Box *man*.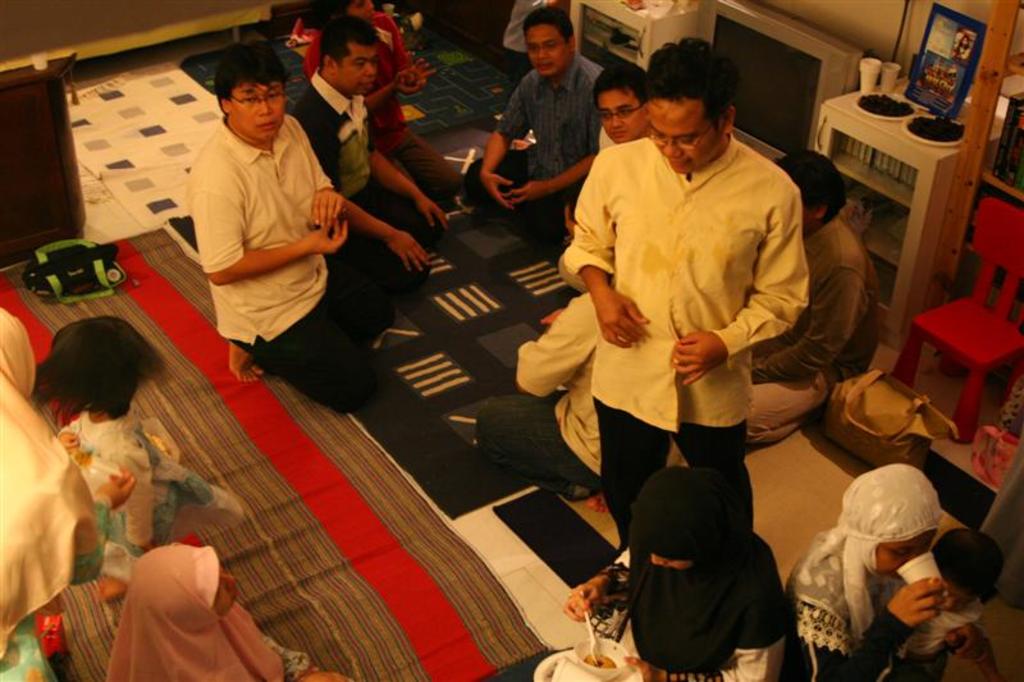
(562,35,812,553).
